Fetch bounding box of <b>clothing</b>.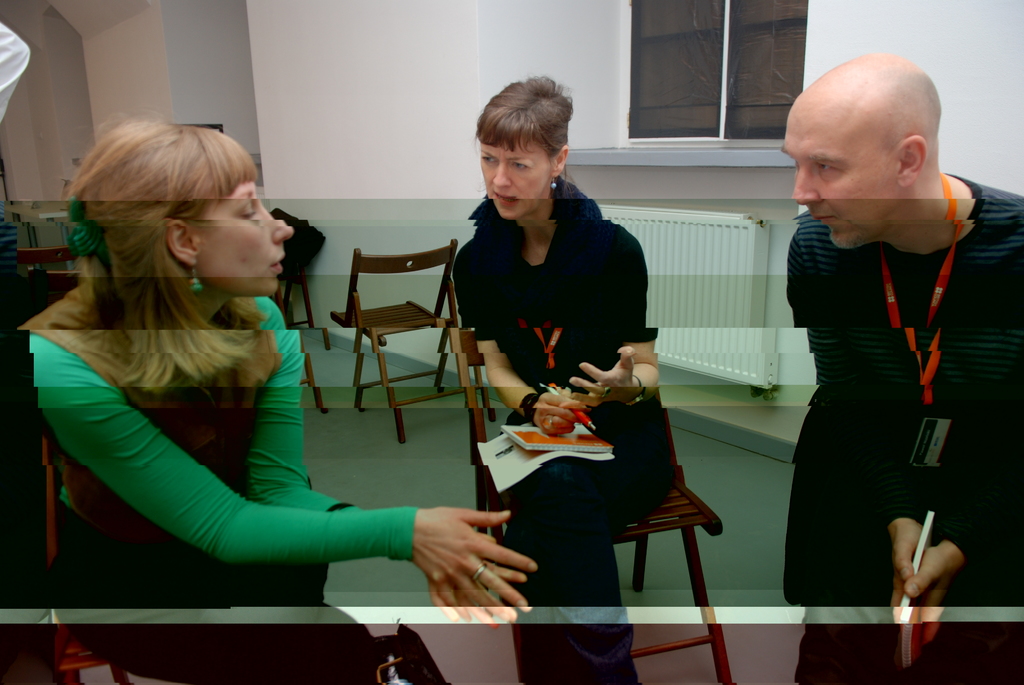
Bbox: <bbox>41, 212, 440, 604</bbox>.
